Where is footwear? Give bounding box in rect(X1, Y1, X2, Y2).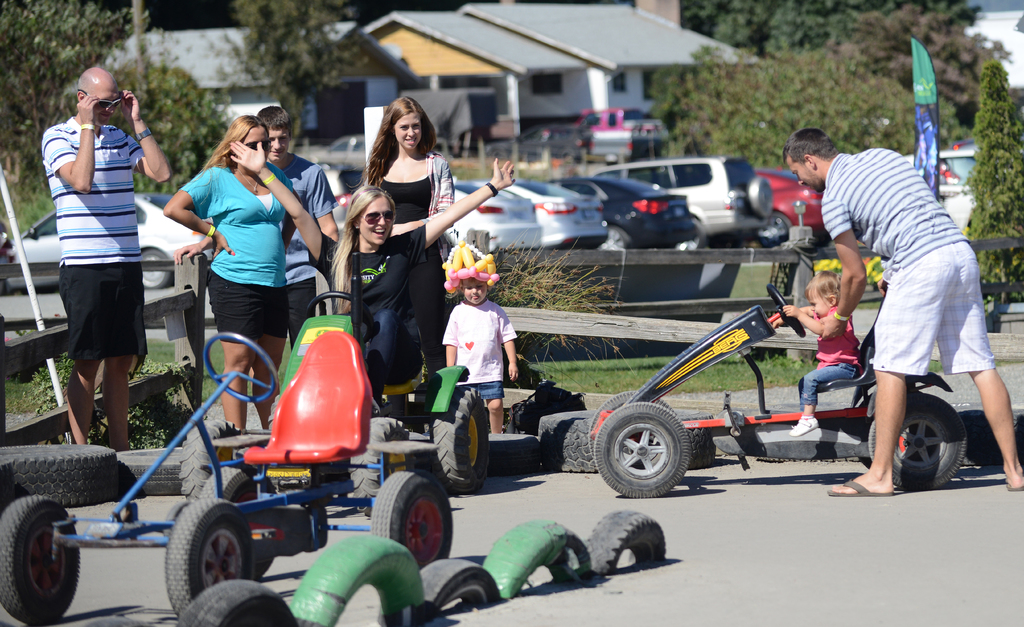
rect(822, 473, 893, 505).
